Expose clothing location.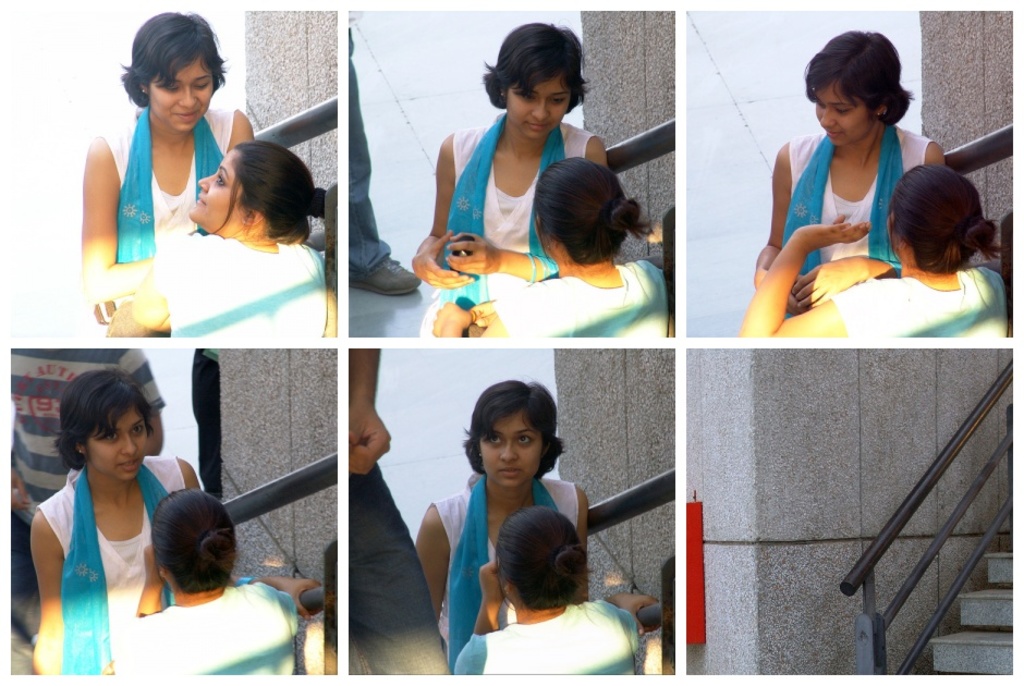
Exposed at x1=456, y1=598, x2=644, y2=676.
